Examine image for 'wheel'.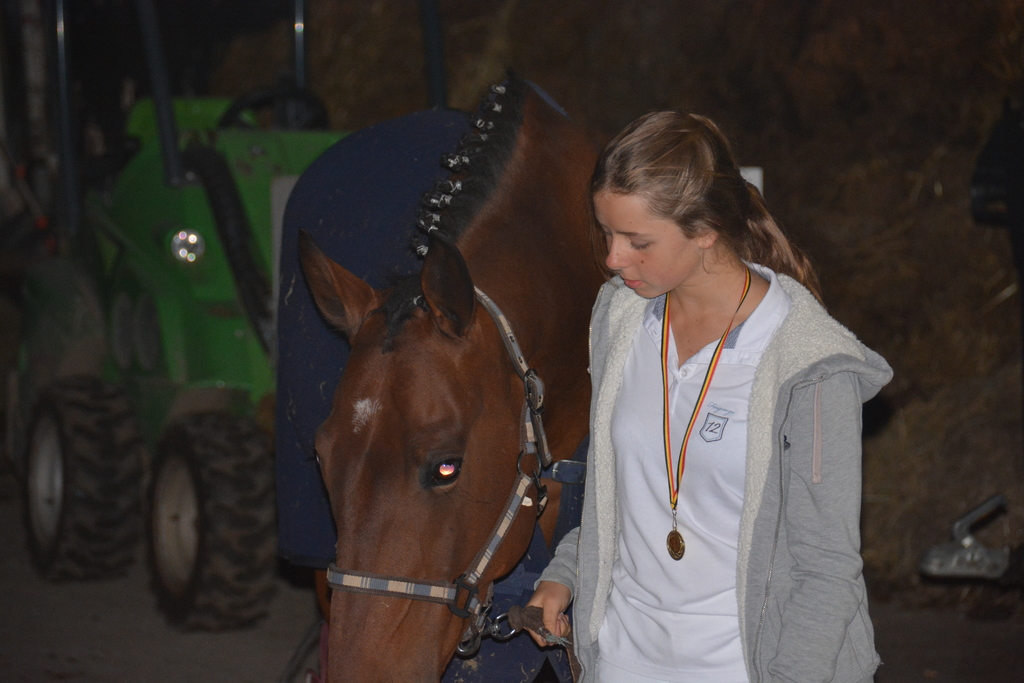
Examination result: 129:405:271:638.
